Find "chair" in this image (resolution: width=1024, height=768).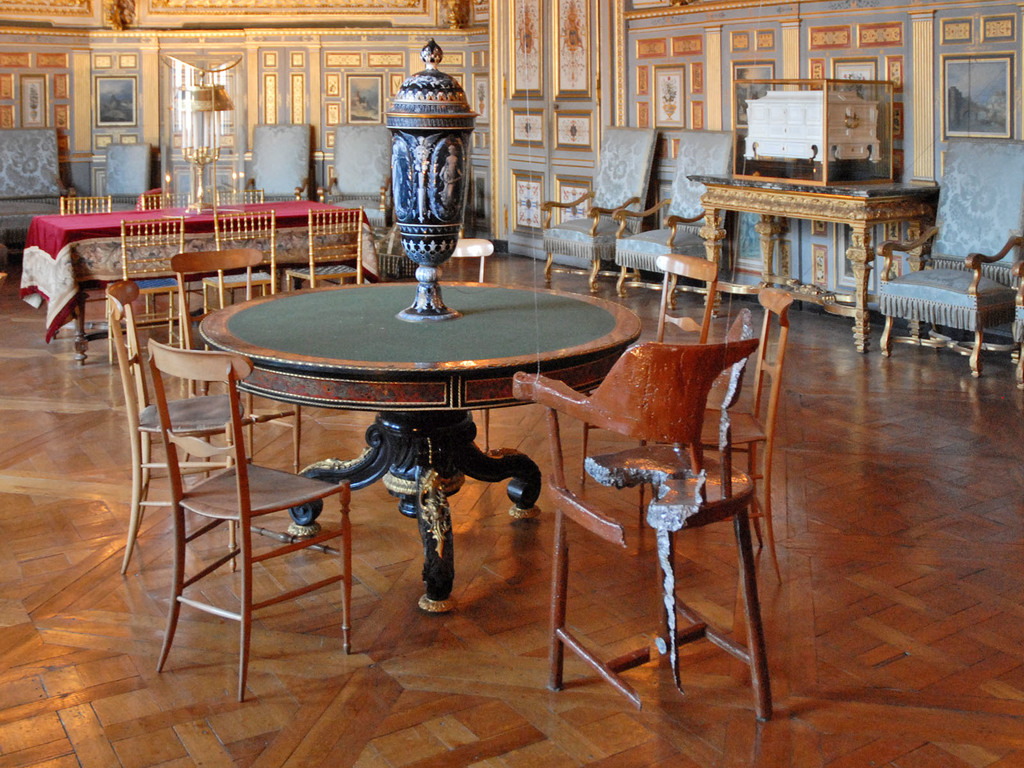
Rect(173, 241, 265, 371).
